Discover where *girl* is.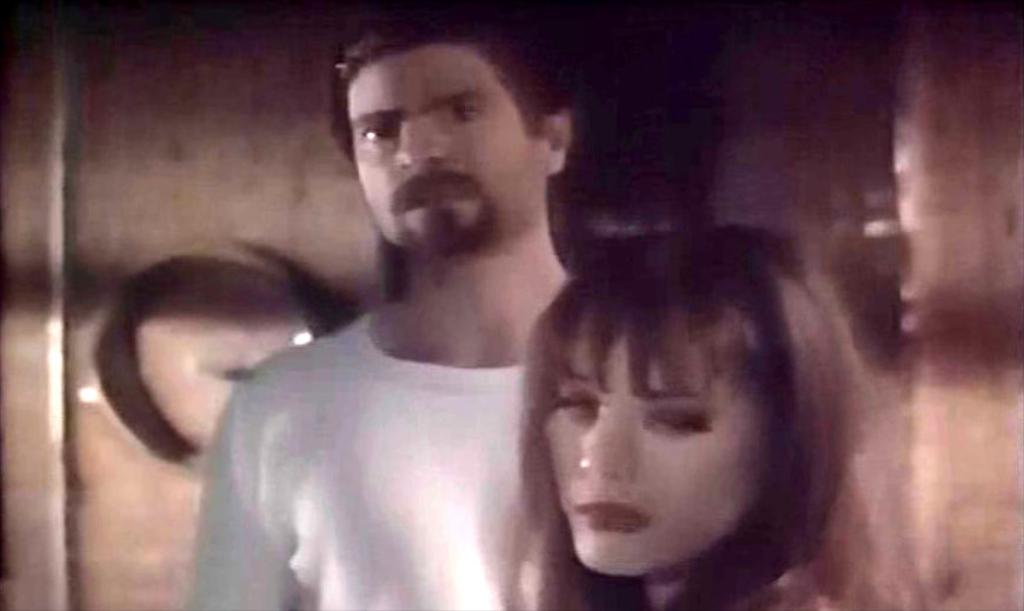
Discovered at (left=483, top=220, right=926, bottom=610).
